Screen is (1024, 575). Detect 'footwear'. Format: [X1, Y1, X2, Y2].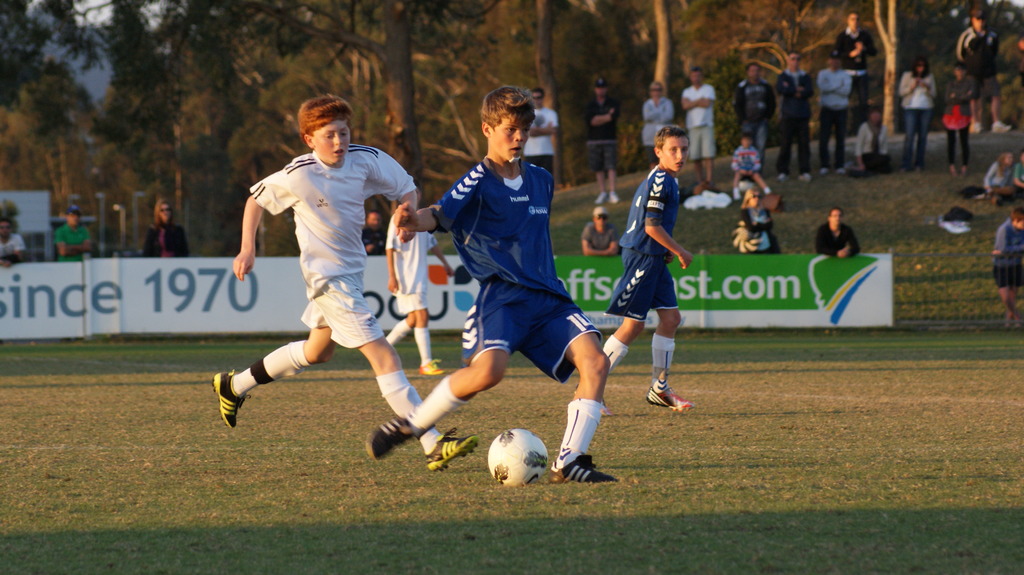
[421, 427, 479, 476].
